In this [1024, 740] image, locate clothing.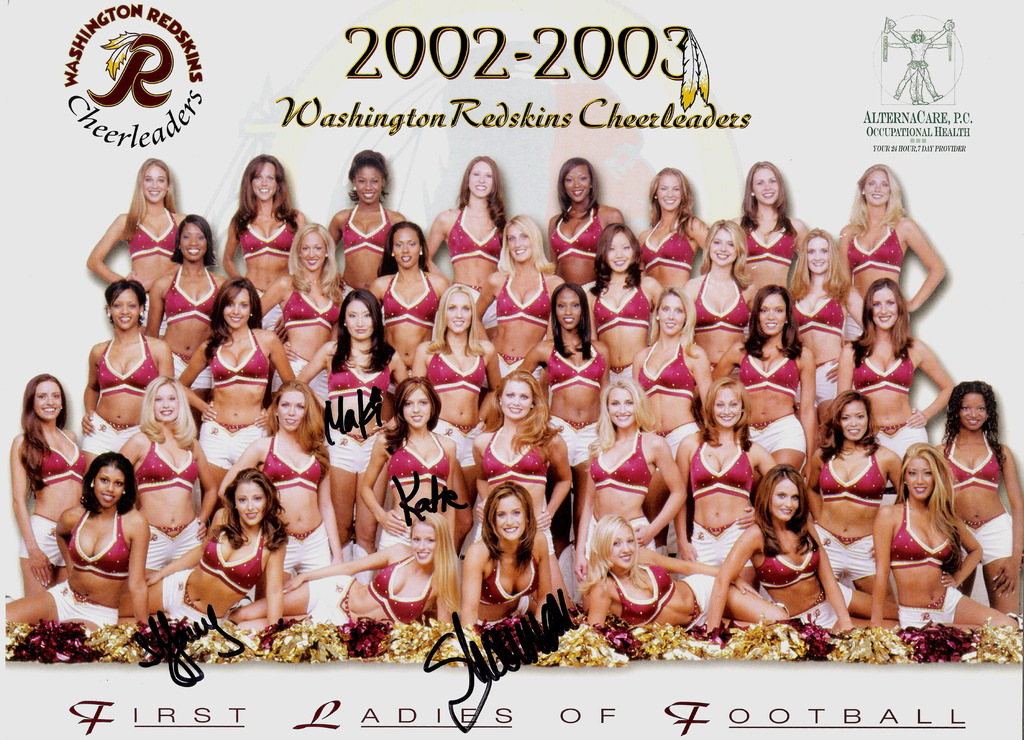
Bounding box: {"left": 211, "top": 327, "right": 268, "bottom": 388}.
